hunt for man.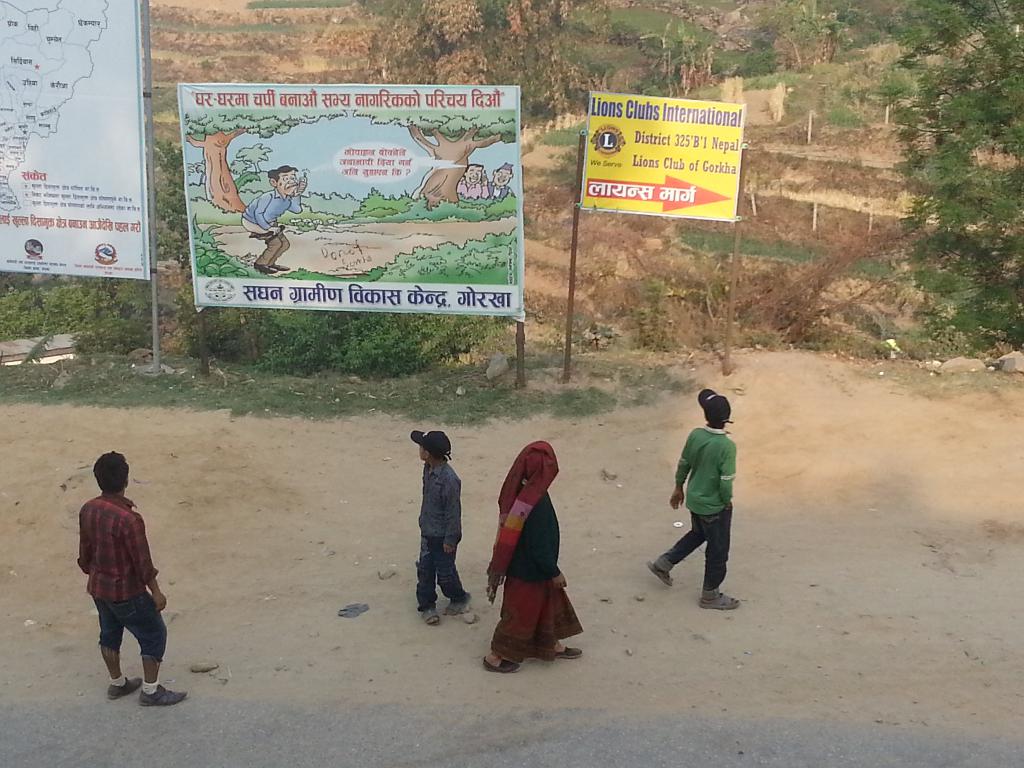
Hunted down at <bbox>238, 164, 308, 276</bbox>.
